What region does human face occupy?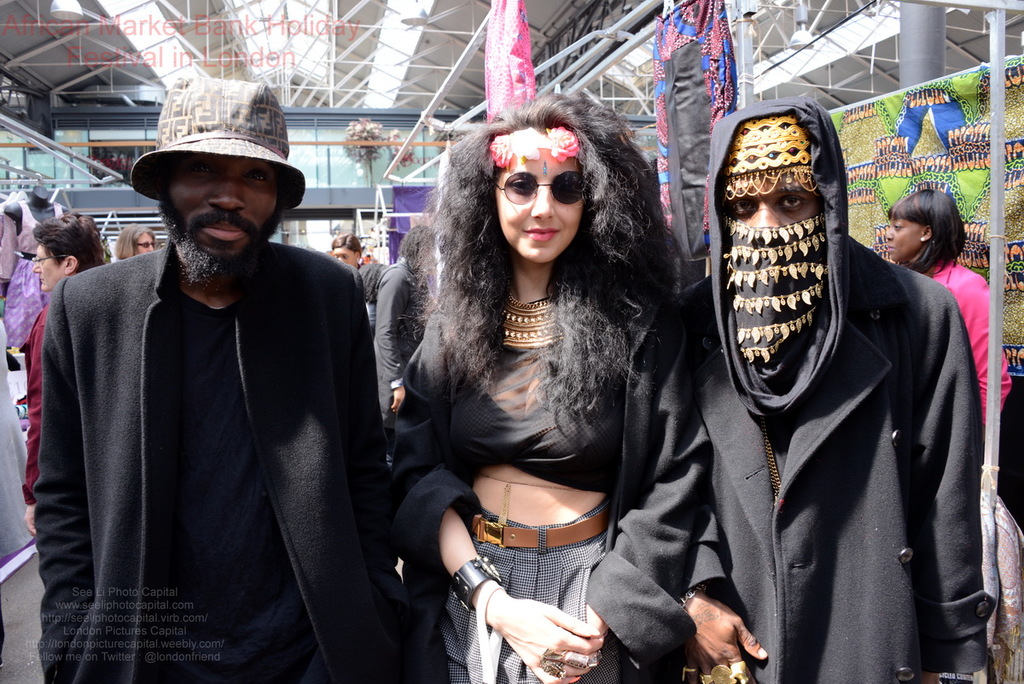
bbox=[725, 171, 817, 232].
